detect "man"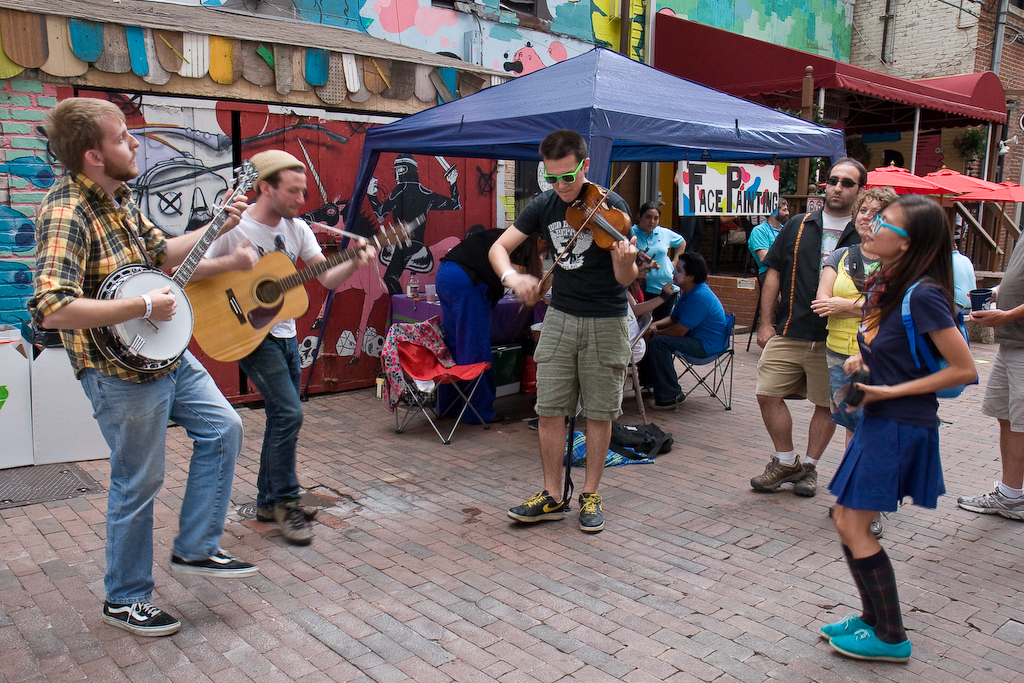
(746,156,868,498)
